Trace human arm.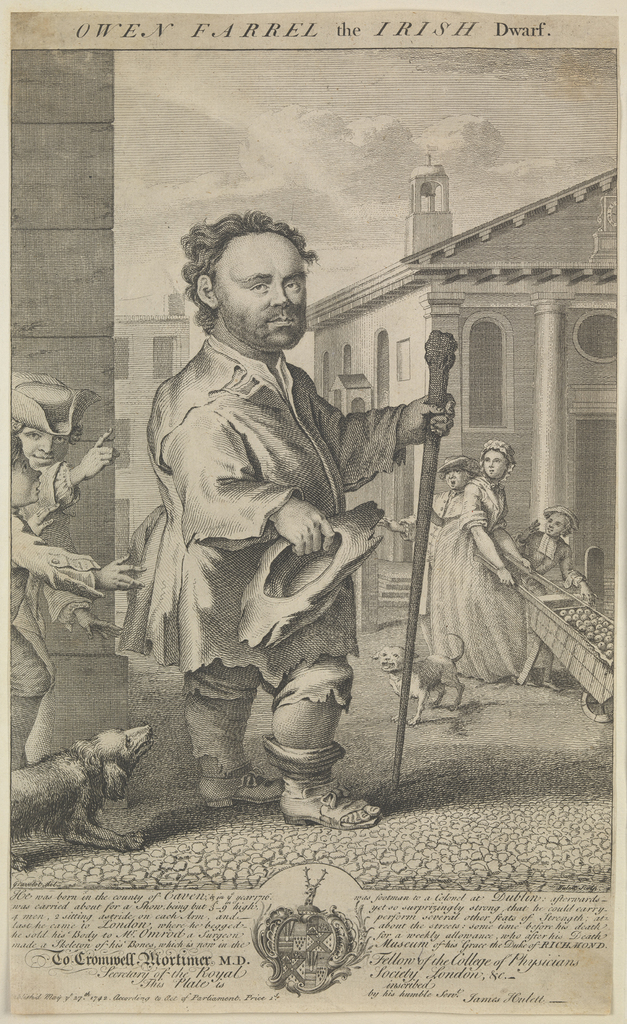
Traced to [457,476,514,588].
